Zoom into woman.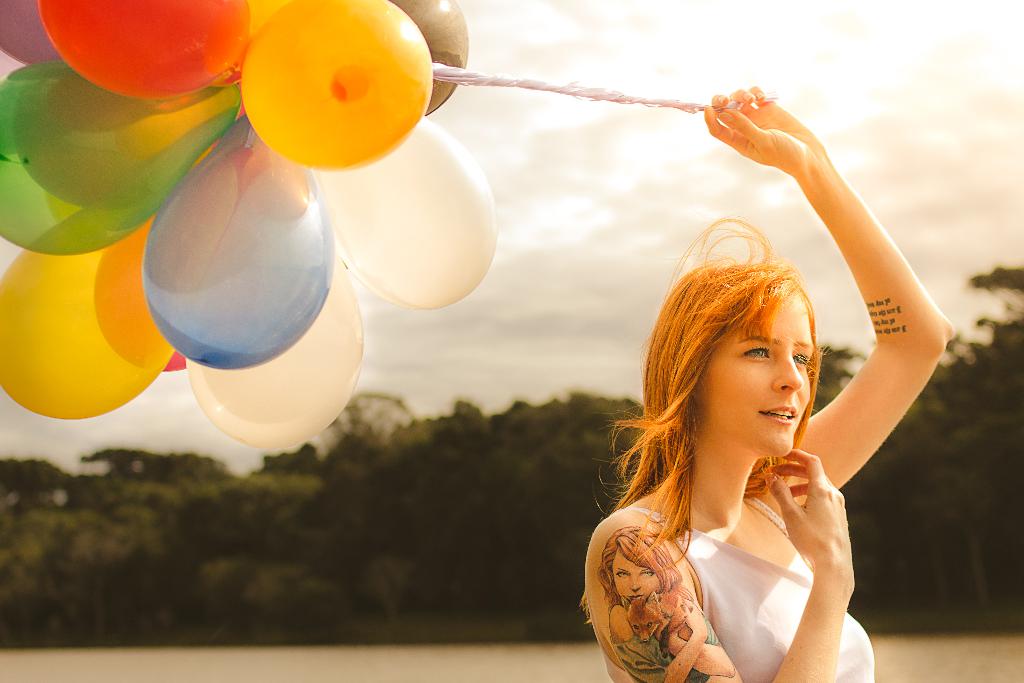
Zoom target: (596, 527, 734, 682).
